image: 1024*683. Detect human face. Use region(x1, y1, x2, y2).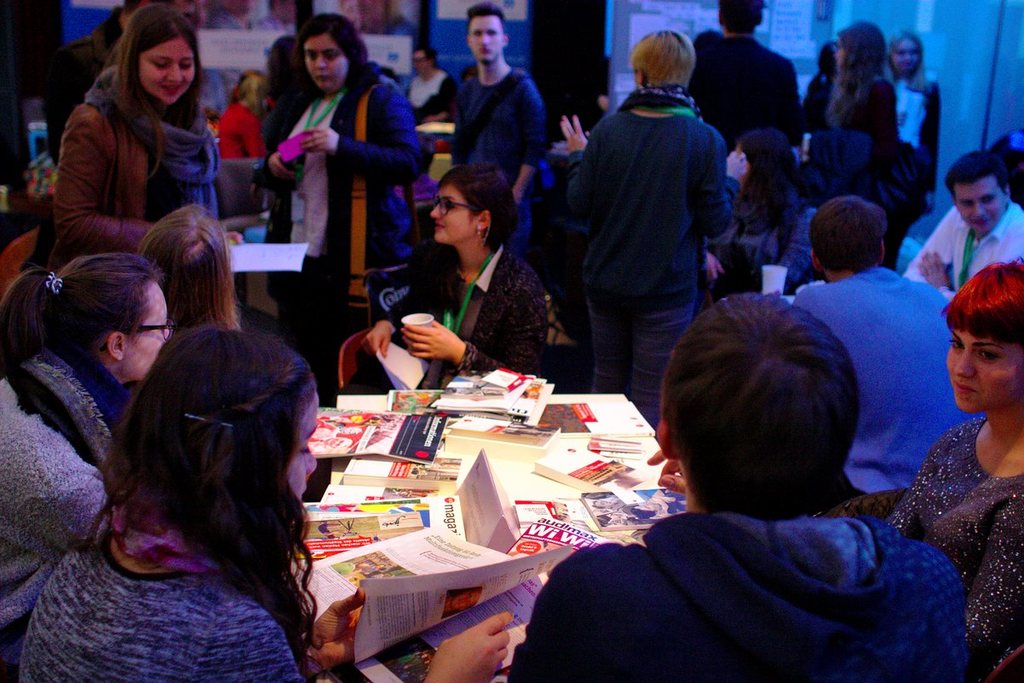
region(893, 35, 921, 71).
